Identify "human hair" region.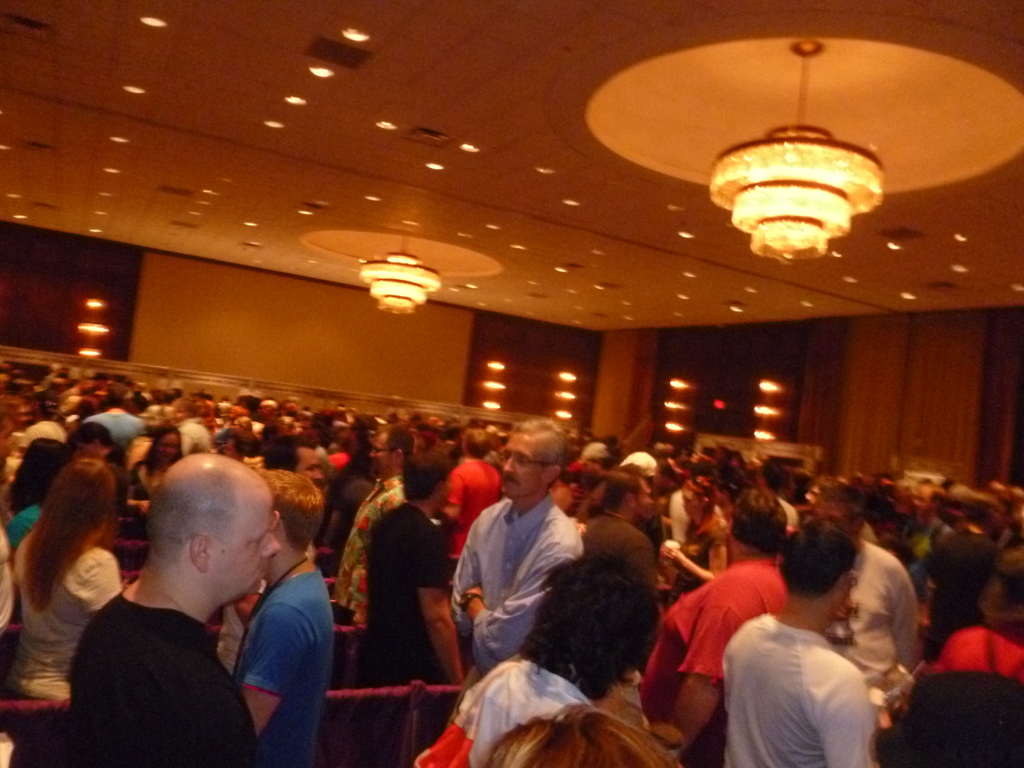
Region: 140,422,187,468.
